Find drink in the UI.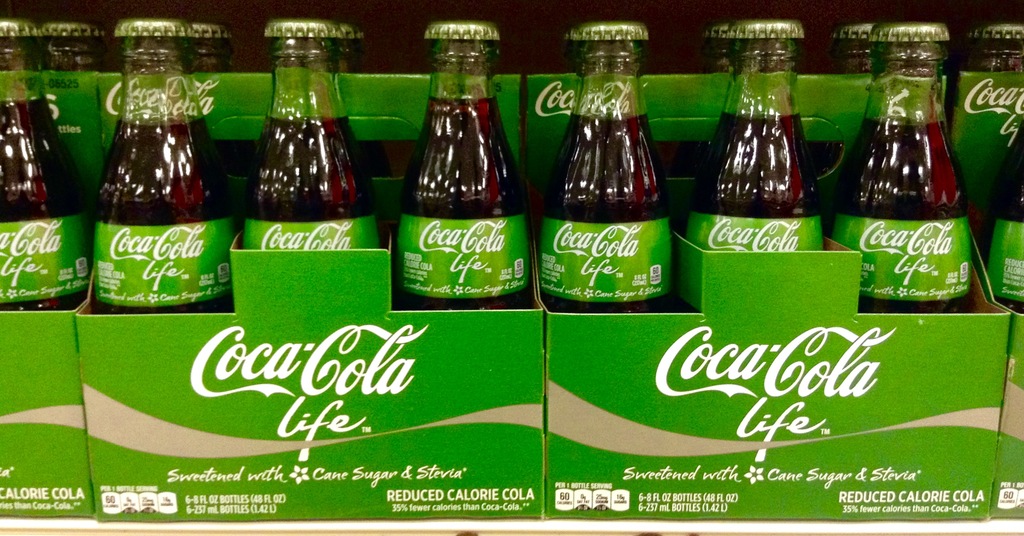
UI element at region(980, 126, 1023, 311).
